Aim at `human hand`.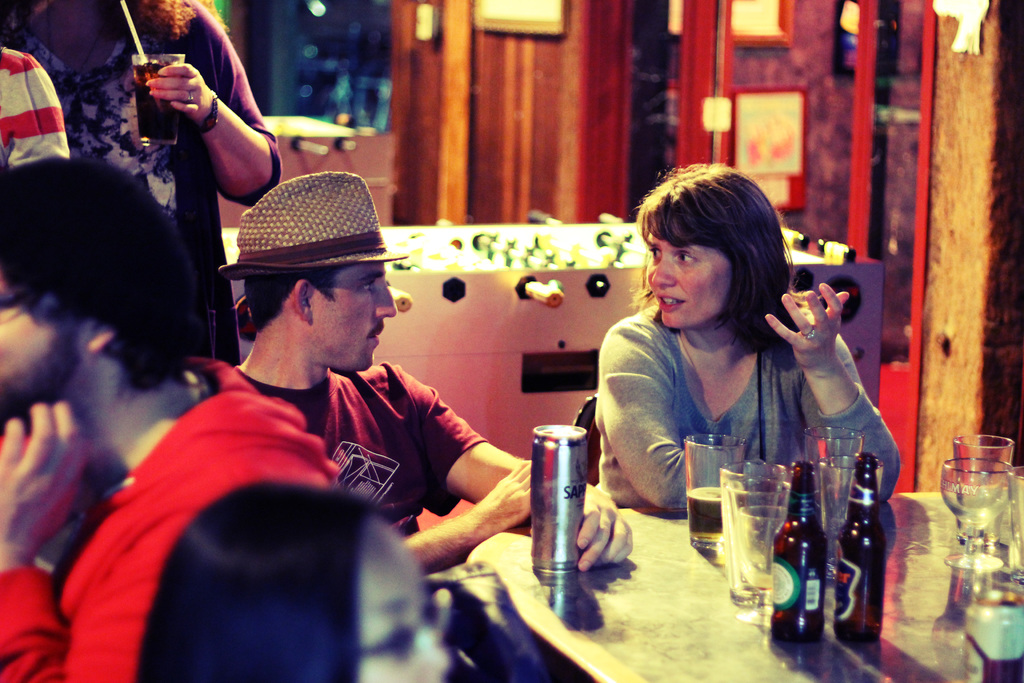
Aimed at (x1=784, y1=281, x2=866, y2=368).
